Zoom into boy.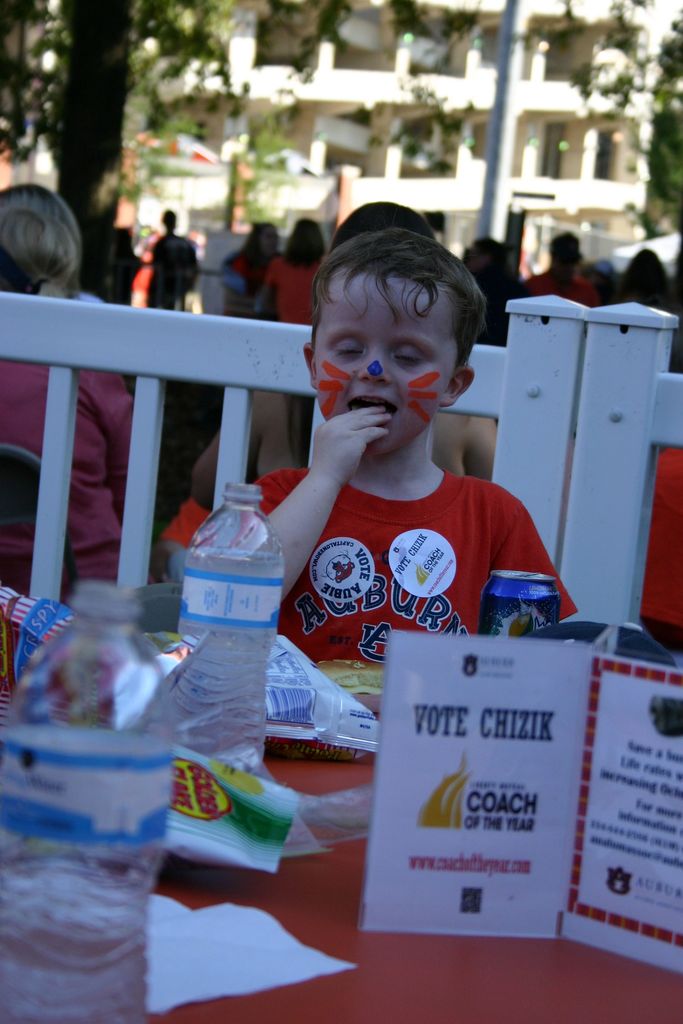
Zoom target: detection(249, 217, 568, 685).
